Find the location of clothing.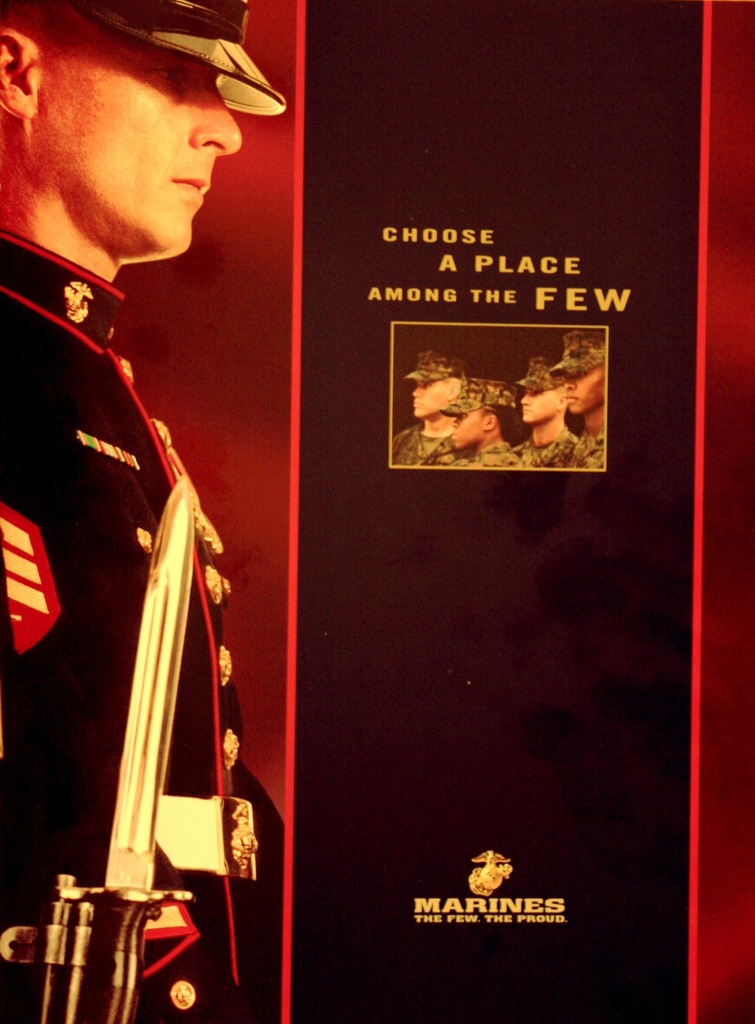
Location: {"left": 514, "top": 428, "right": 568, "bottom": 470}.
